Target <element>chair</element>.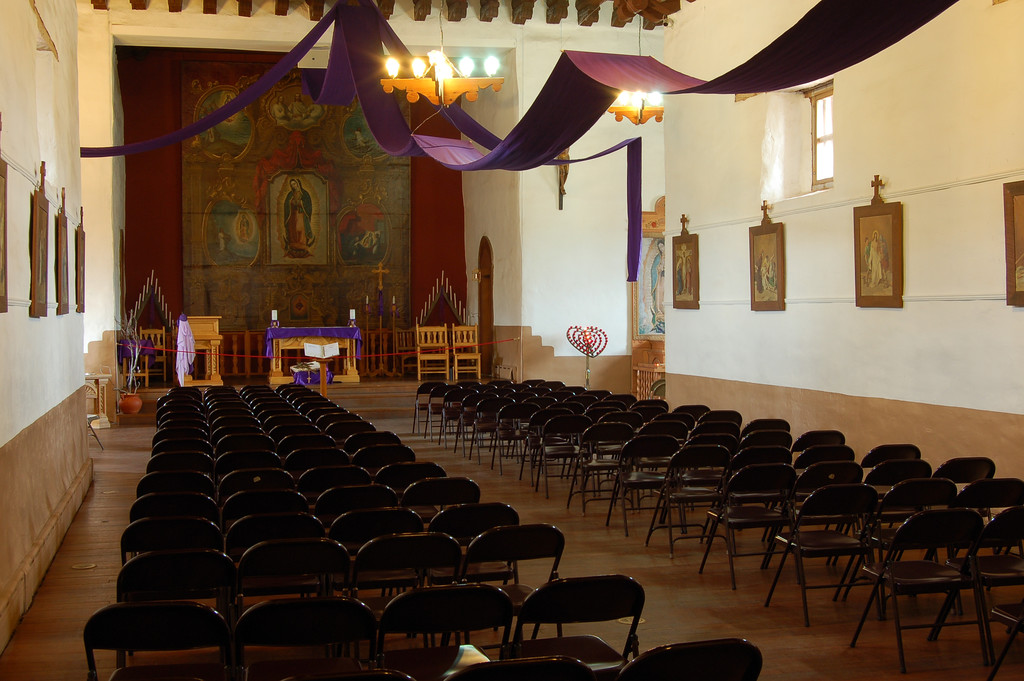
Target region: locate(117, 516, 230, 571).
